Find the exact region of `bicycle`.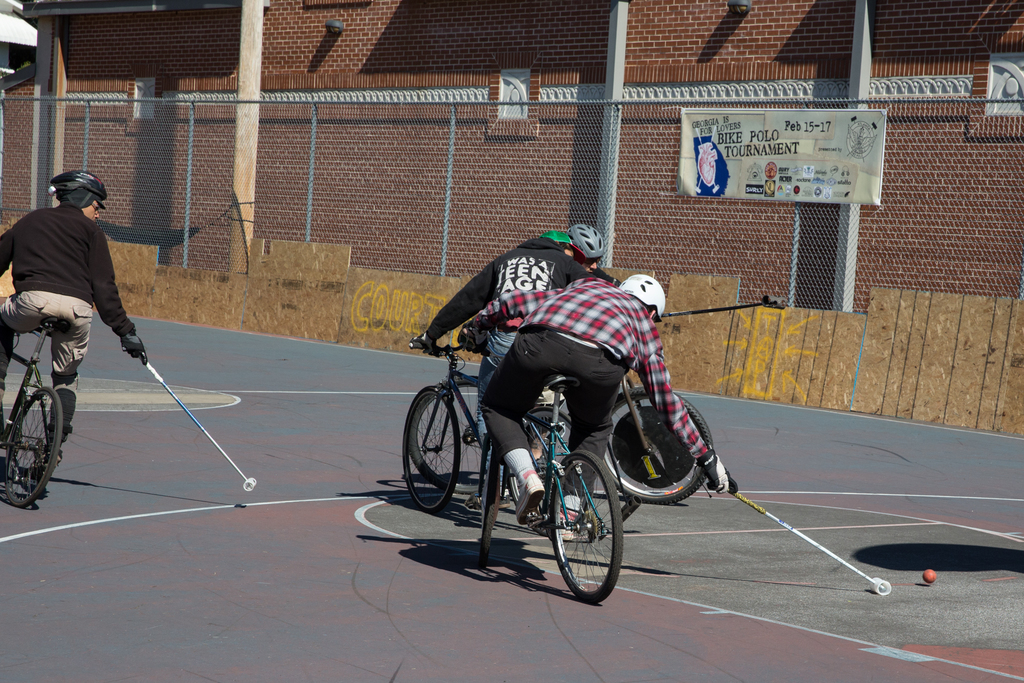
Exact region: {"x1": 401, "y1": 334, "x2": 578, "y2": 522}.
